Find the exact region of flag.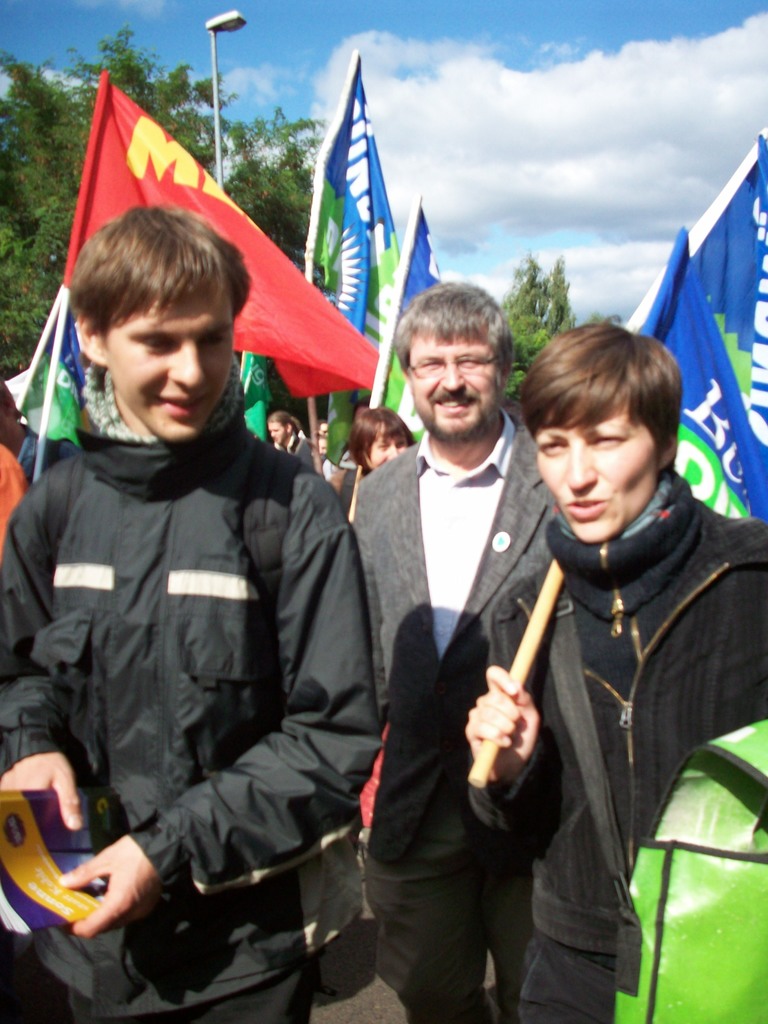
Exact region: select_region(0, 299, 102, 442).
